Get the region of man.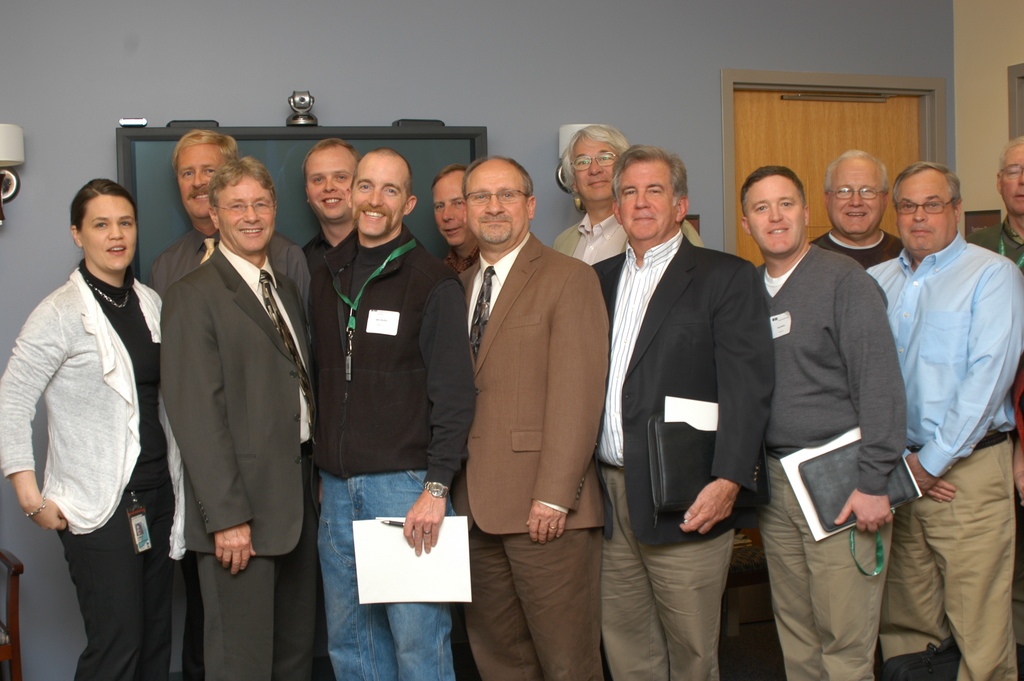
737/156/918/680.
